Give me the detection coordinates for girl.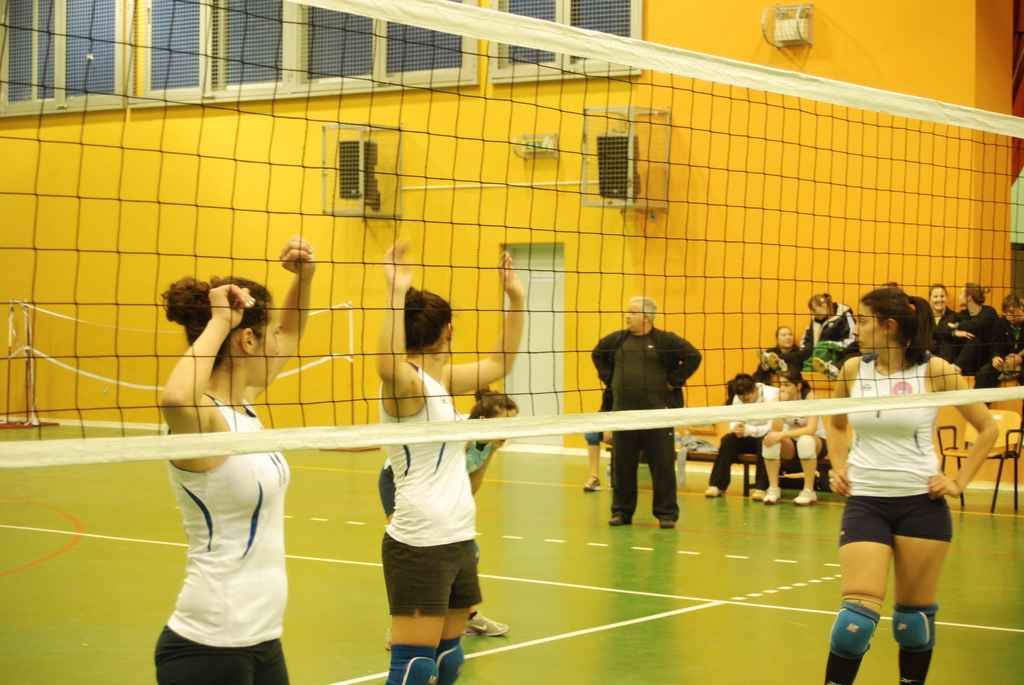
376/384/516/636.
